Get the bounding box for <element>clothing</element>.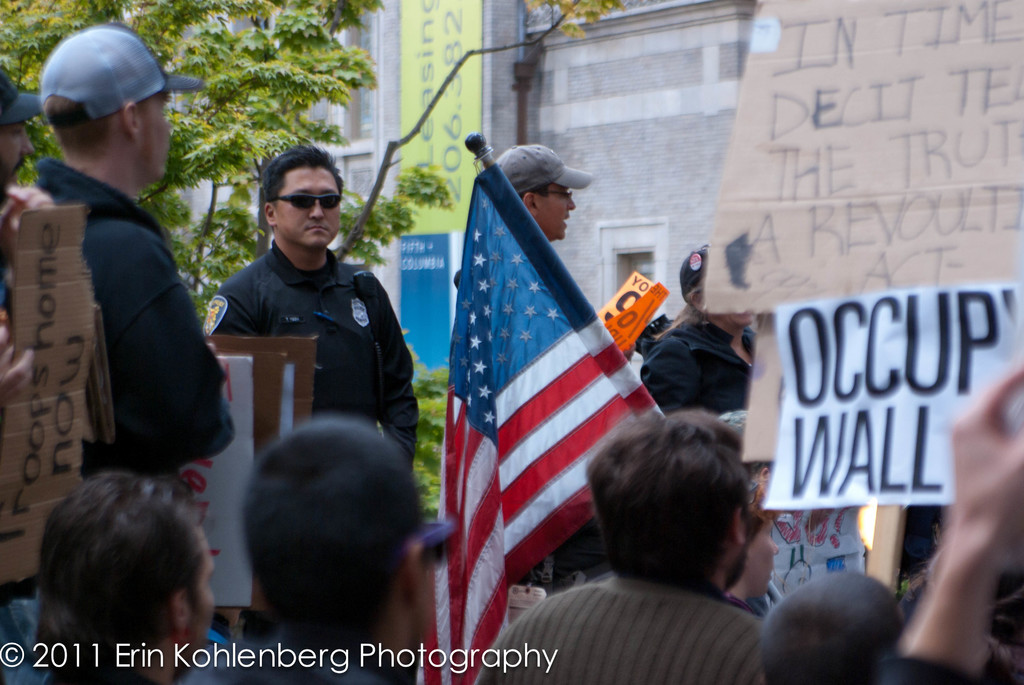
bbox=(208, 249, 418, 463).
